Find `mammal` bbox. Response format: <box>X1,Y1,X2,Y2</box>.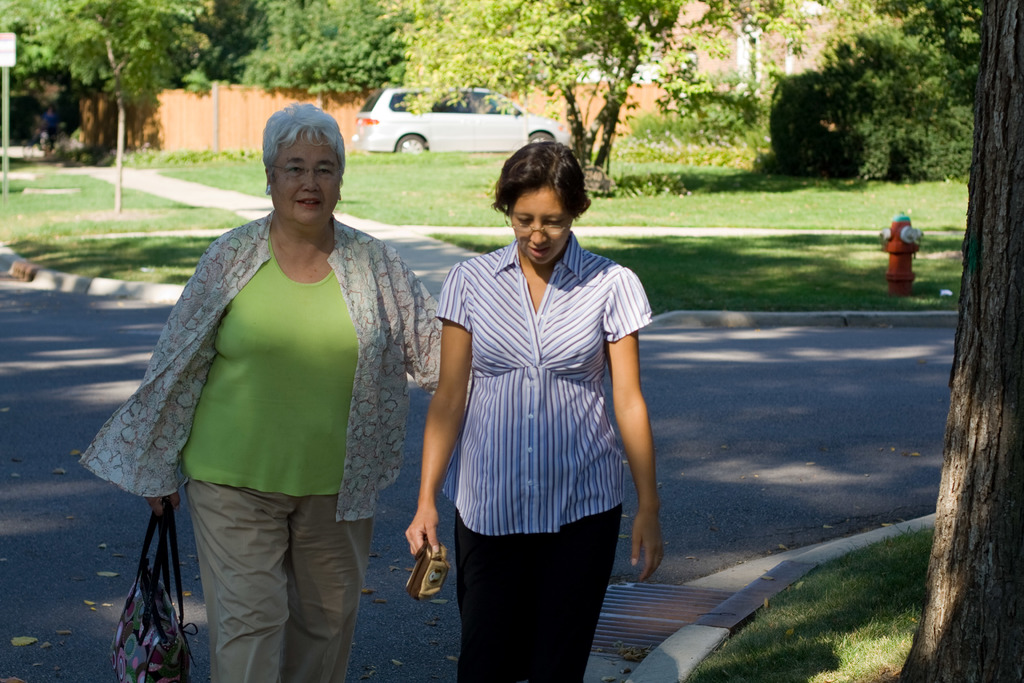
<box>404,142,669,682</box>.
